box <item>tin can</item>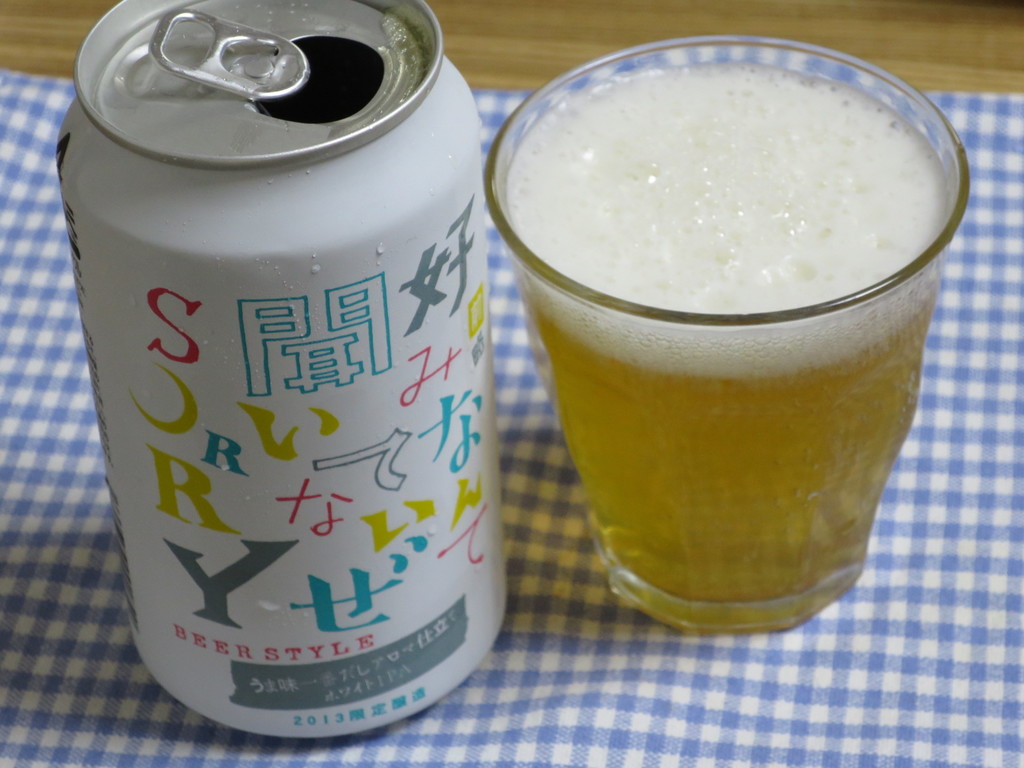
crop(54, 1, 511, 738)
